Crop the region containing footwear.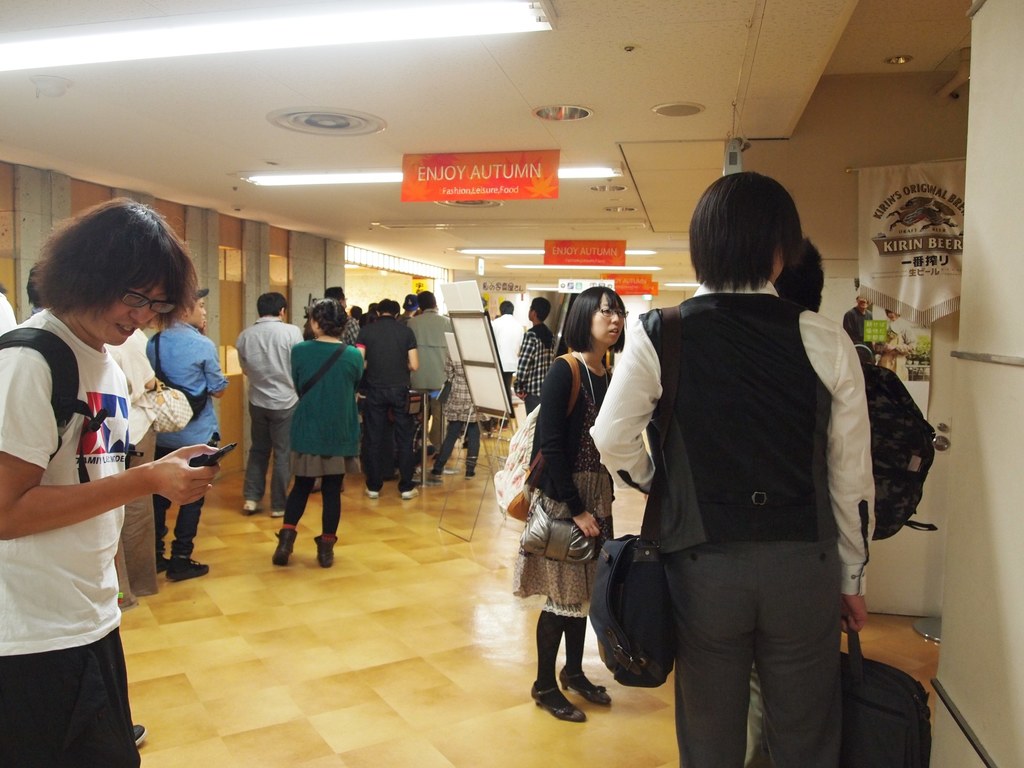
Crop region: {"left": 275, "top": 527, "right": 303, "bottom": 562}.
